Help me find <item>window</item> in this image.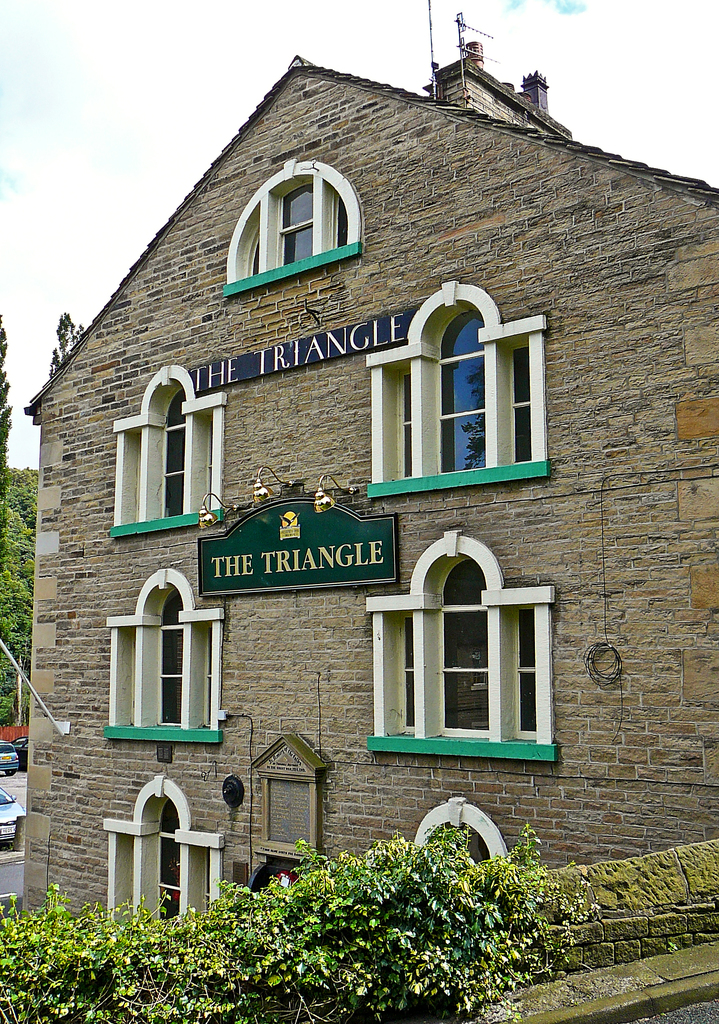
Found it: bbox(102, 568, 227, 738).
